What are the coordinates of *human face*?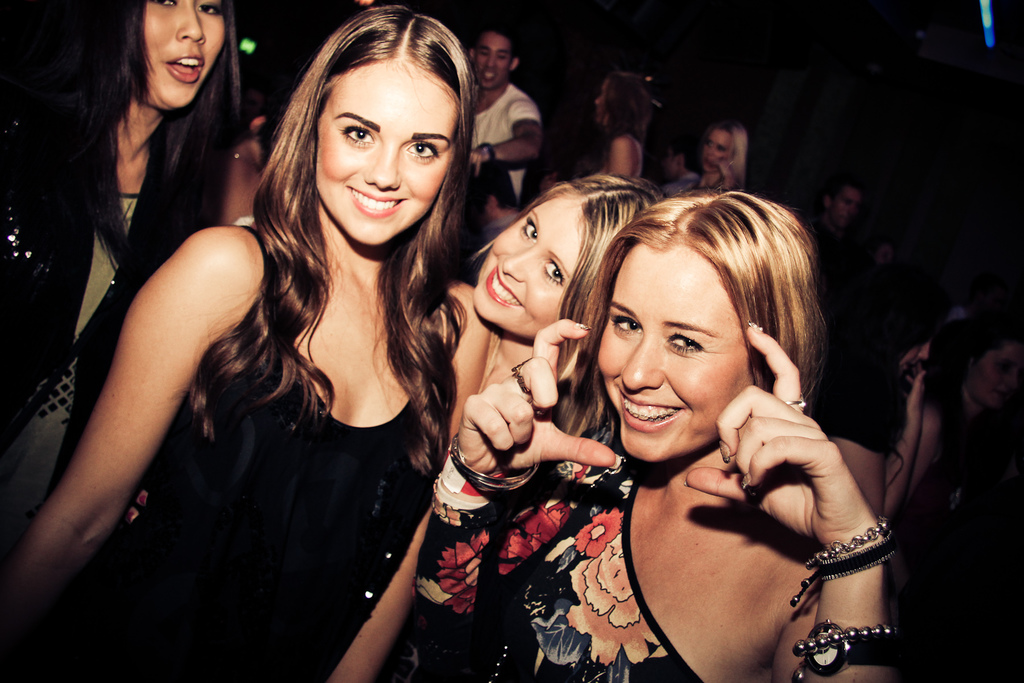
473 25 515 89.
